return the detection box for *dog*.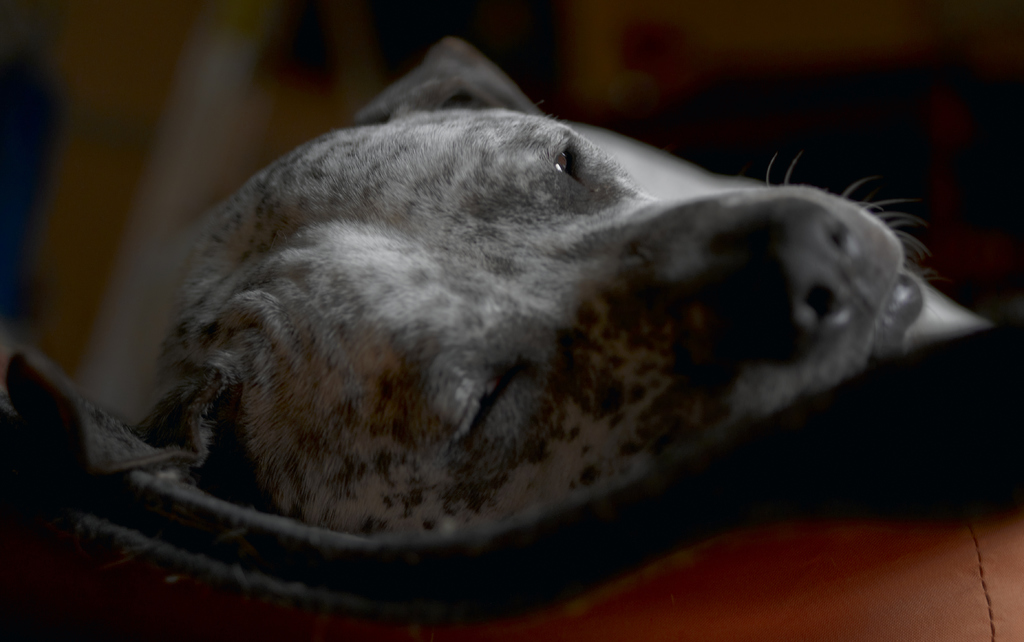
(7, 36, 991, 540).
